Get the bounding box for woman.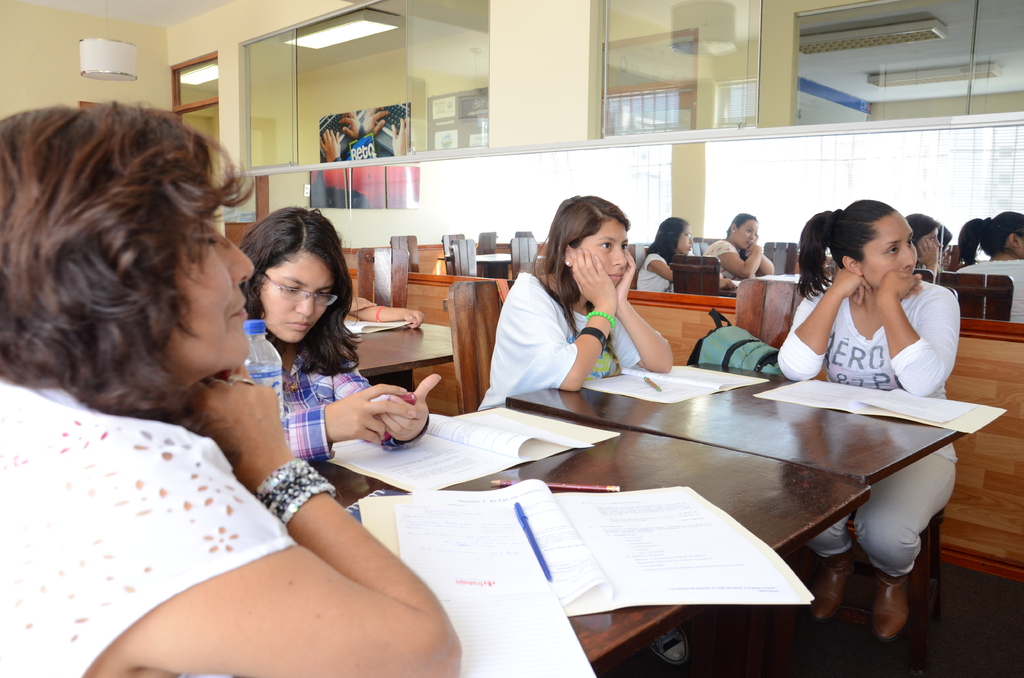
[left=478, top=193, right=673, bottom=403].
